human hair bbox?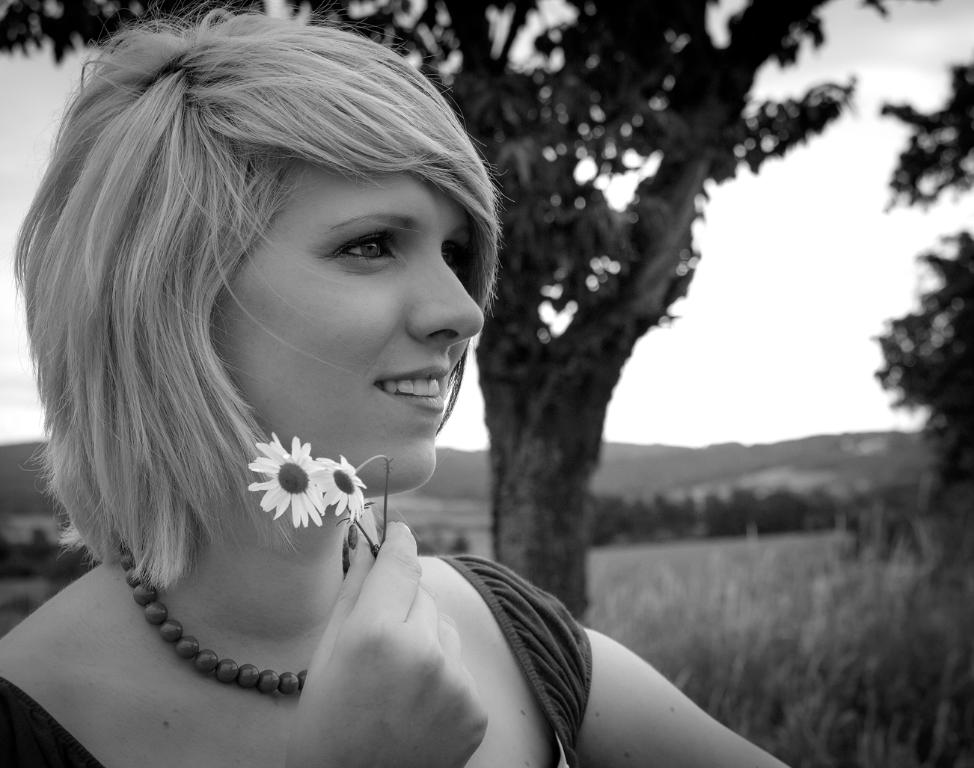
box(22, 11, 479, 637)
